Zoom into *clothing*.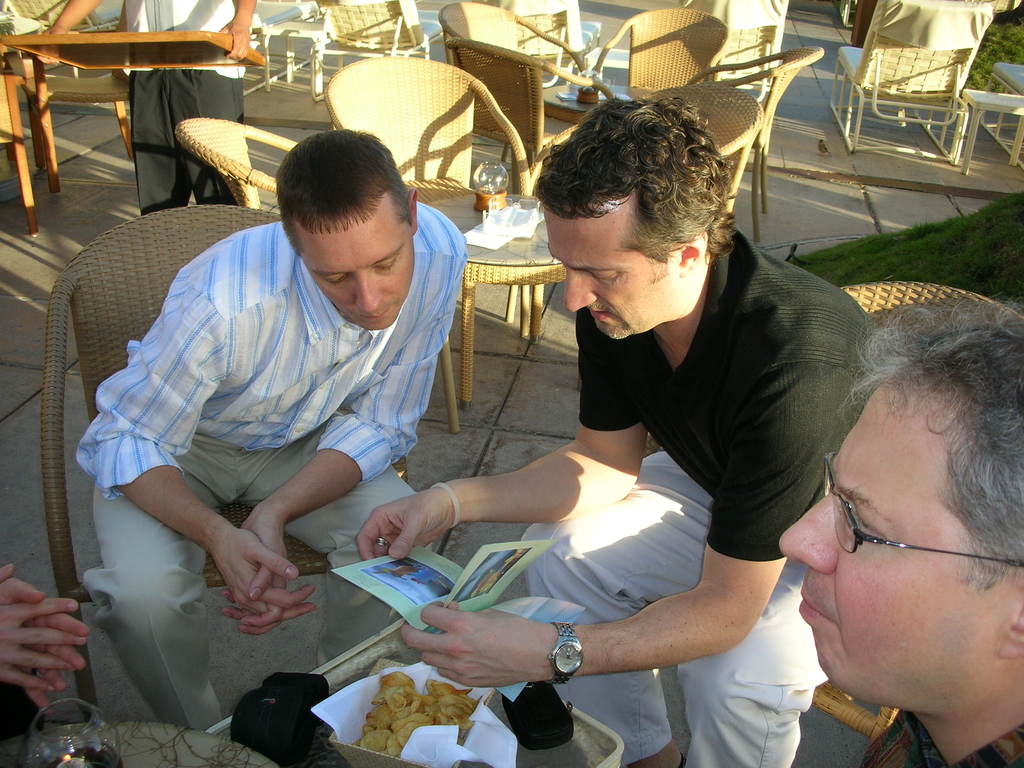
Zoom target: (498, 214, 897, 767).
